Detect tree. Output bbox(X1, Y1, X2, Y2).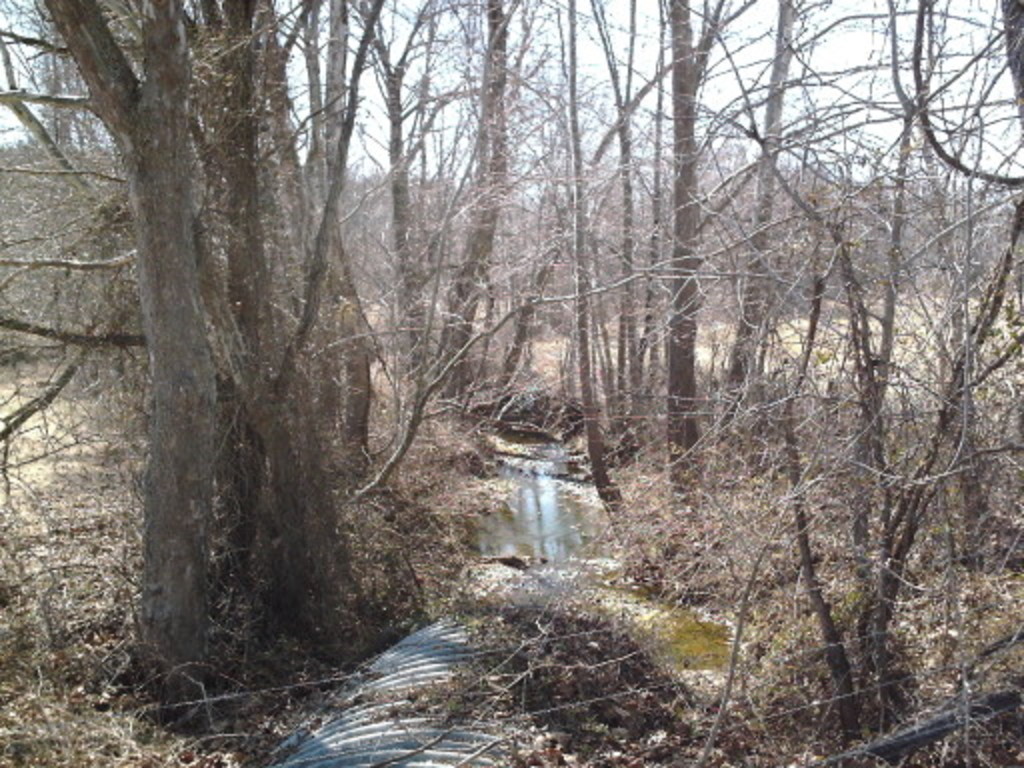
bbox(352, 0, 690, 502).
